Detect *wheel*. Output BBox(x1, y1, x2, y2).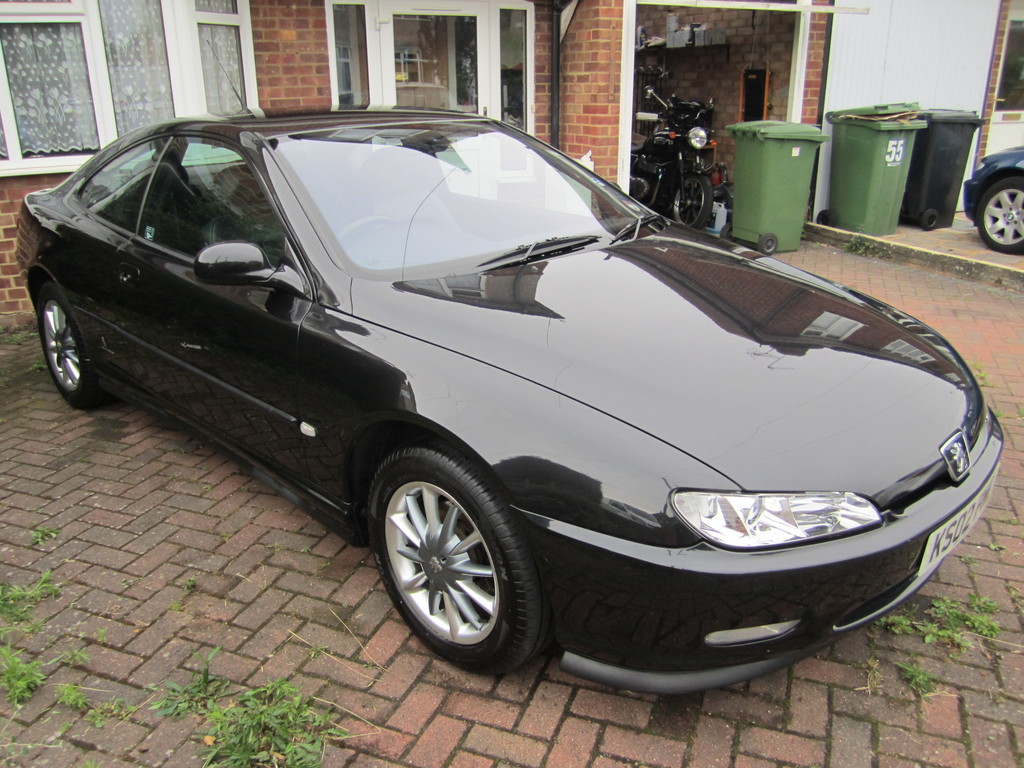
BBox(356, 440, 533, 671).
